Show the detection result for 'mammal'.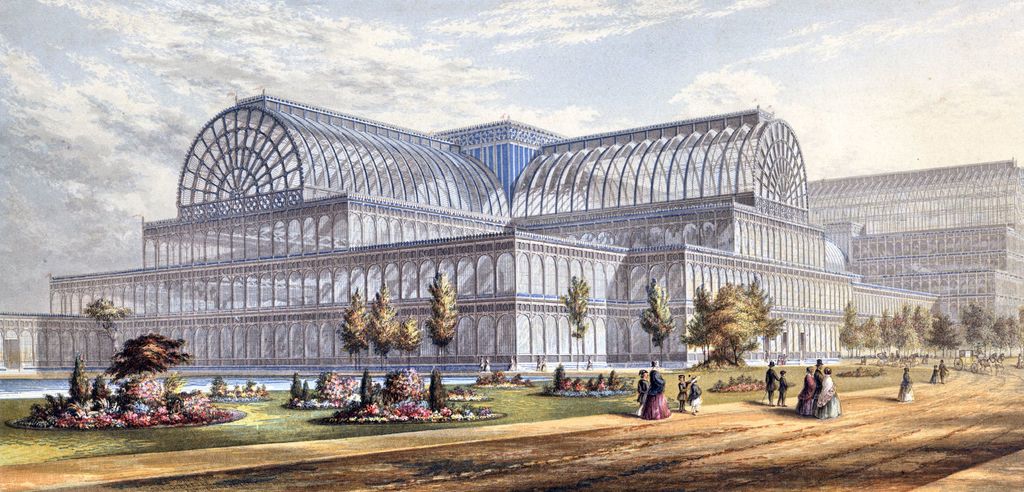
detection(506, 352, 517, 371).
